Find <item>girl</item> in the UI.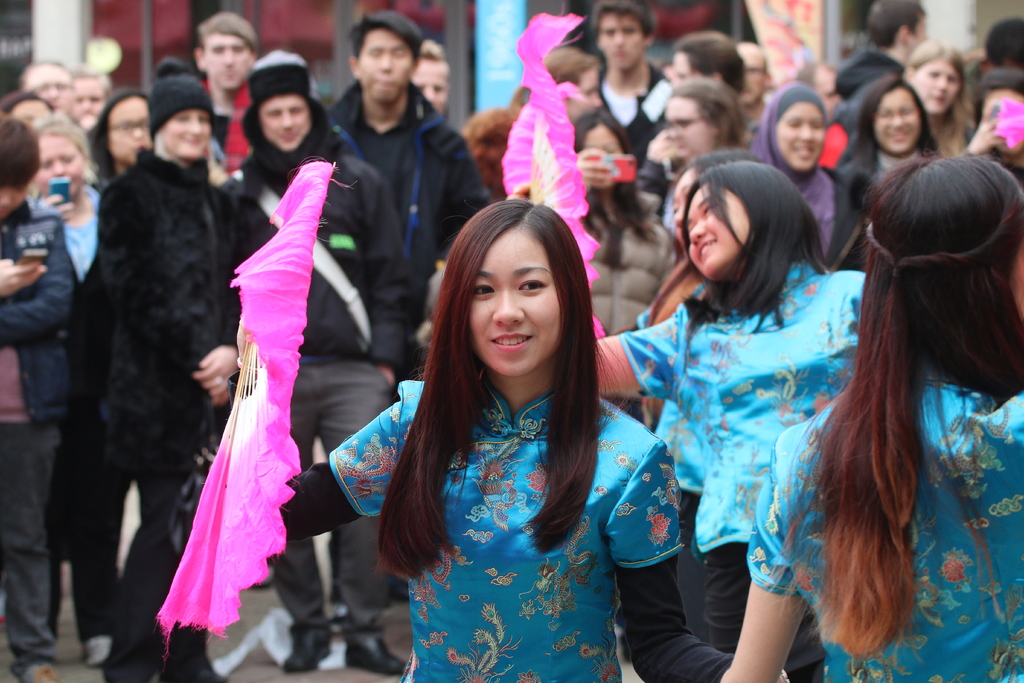
UI element at [left=28, top=103, right=104, bottom=667].
